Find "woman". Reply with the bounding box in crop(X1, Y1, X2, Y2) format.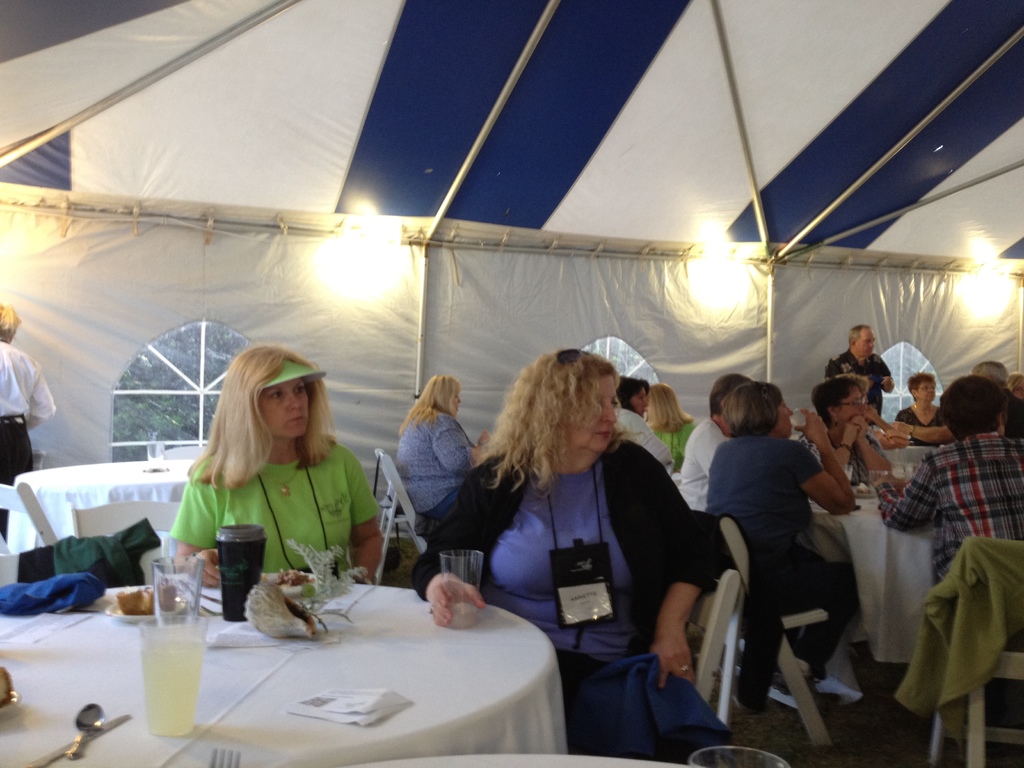
crop(703, 382, 866, 717).
